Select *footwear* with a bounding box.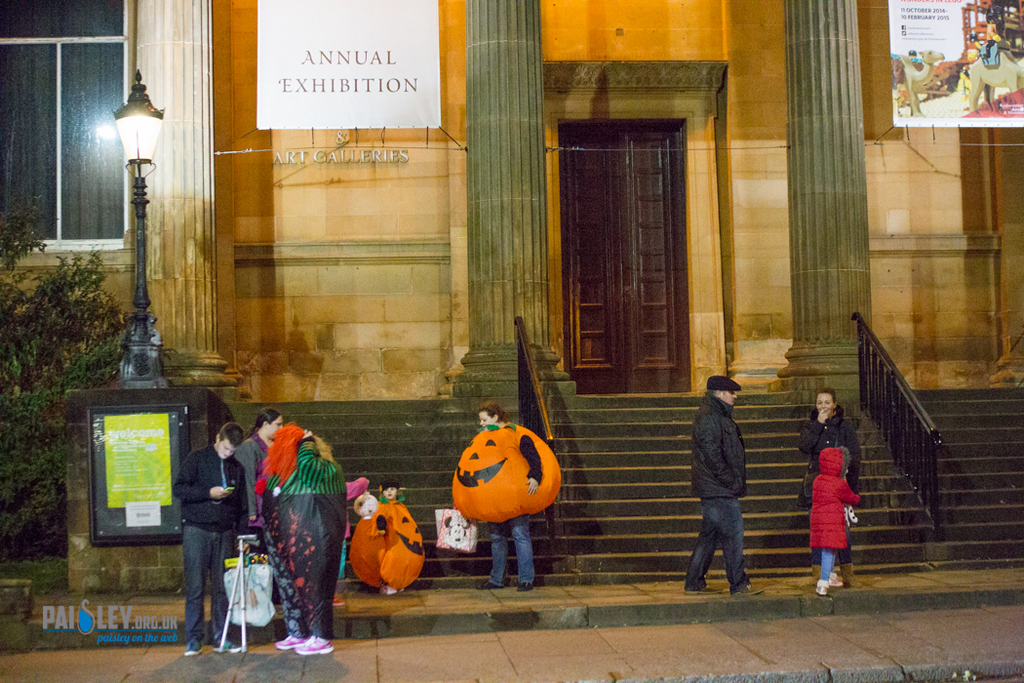
Rect(297, 635, 335, 659).
